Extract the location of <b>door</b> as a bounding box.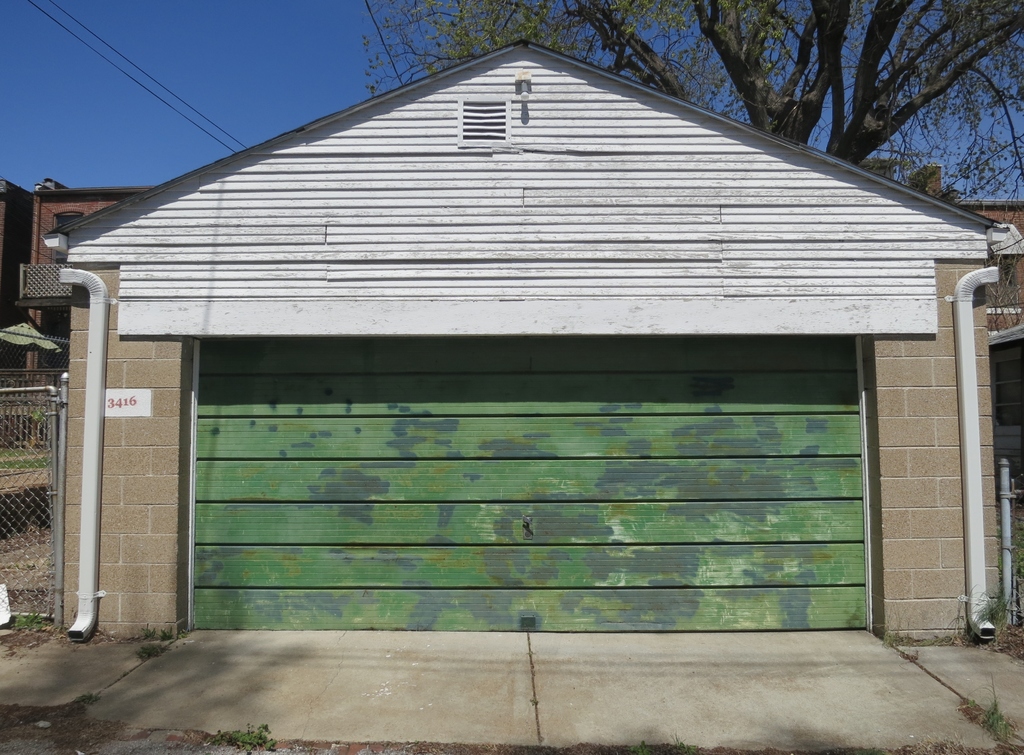
[x1=191, y1=289, x2=861, y2=636].
